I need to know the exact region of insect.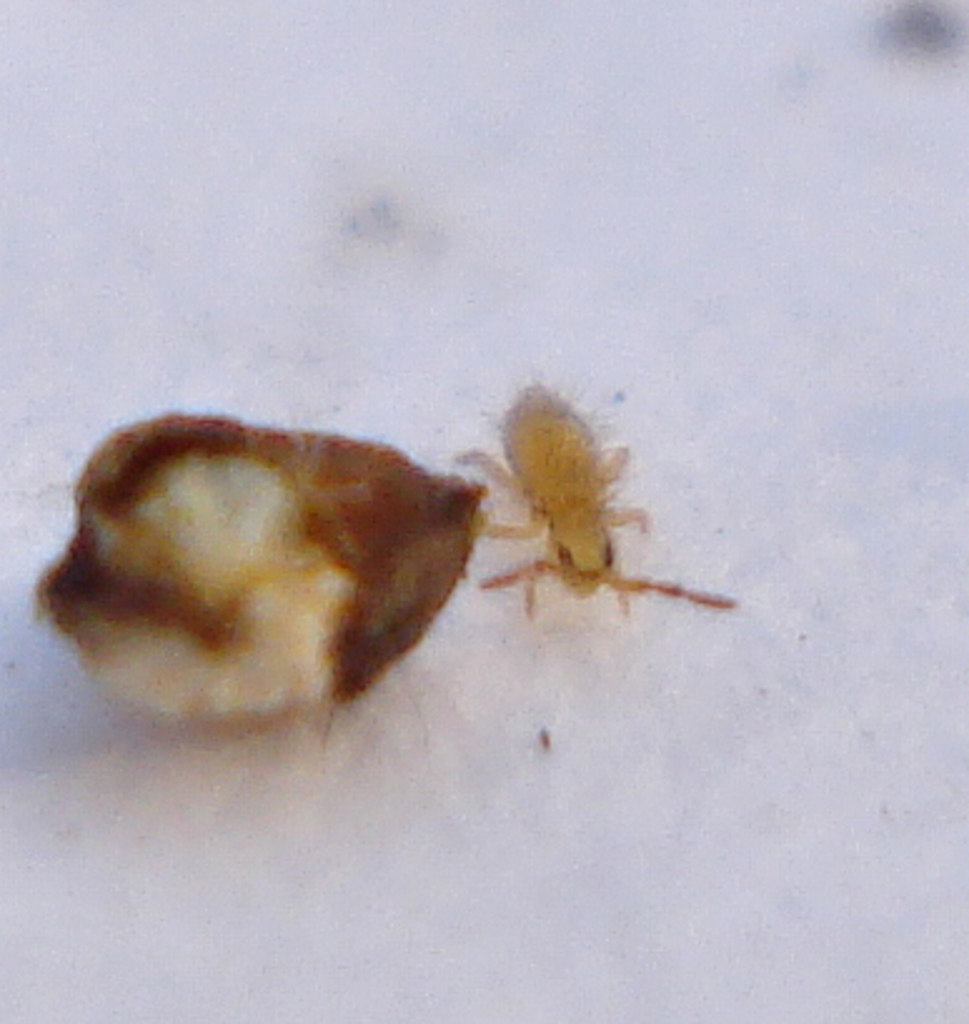
Region: (448,373,741,623).
